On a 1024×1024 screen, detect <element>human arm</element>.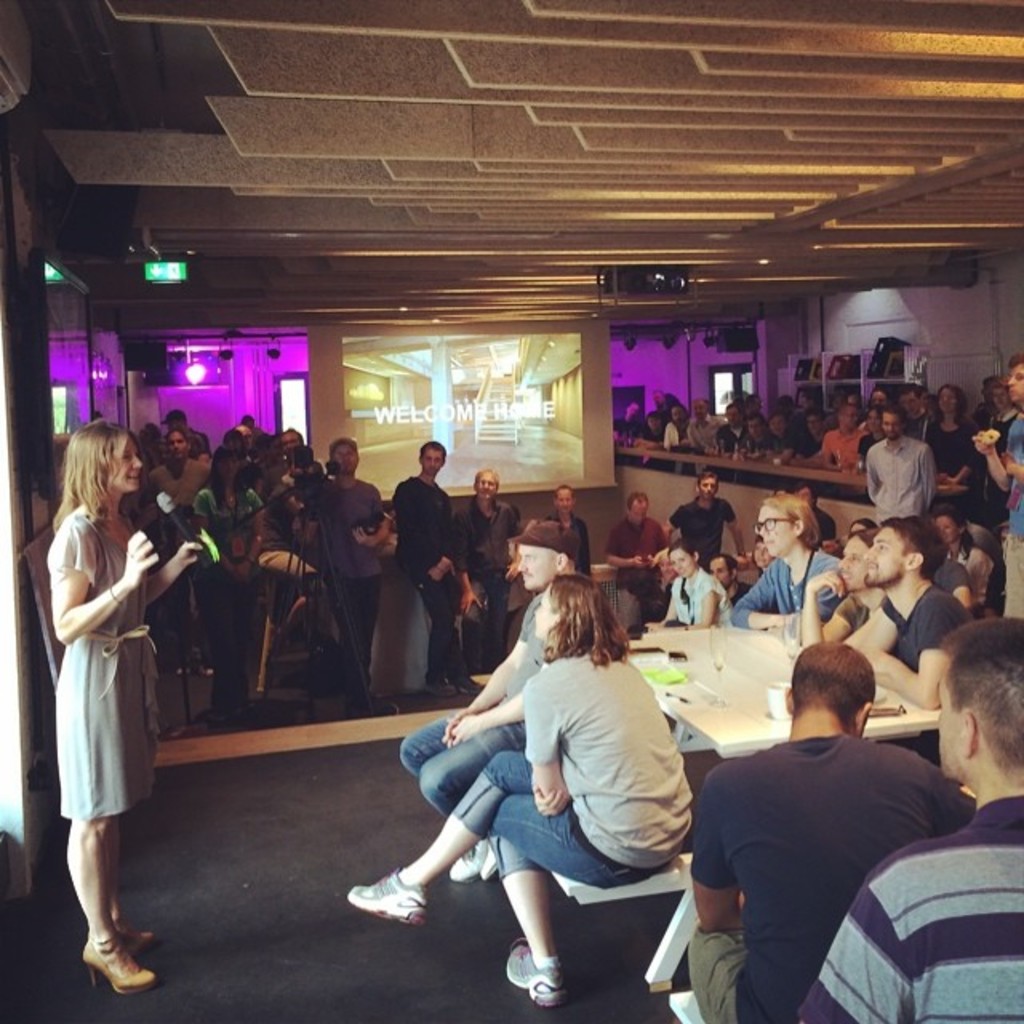
x1=610, y1=528, x2=648, y2=570.
